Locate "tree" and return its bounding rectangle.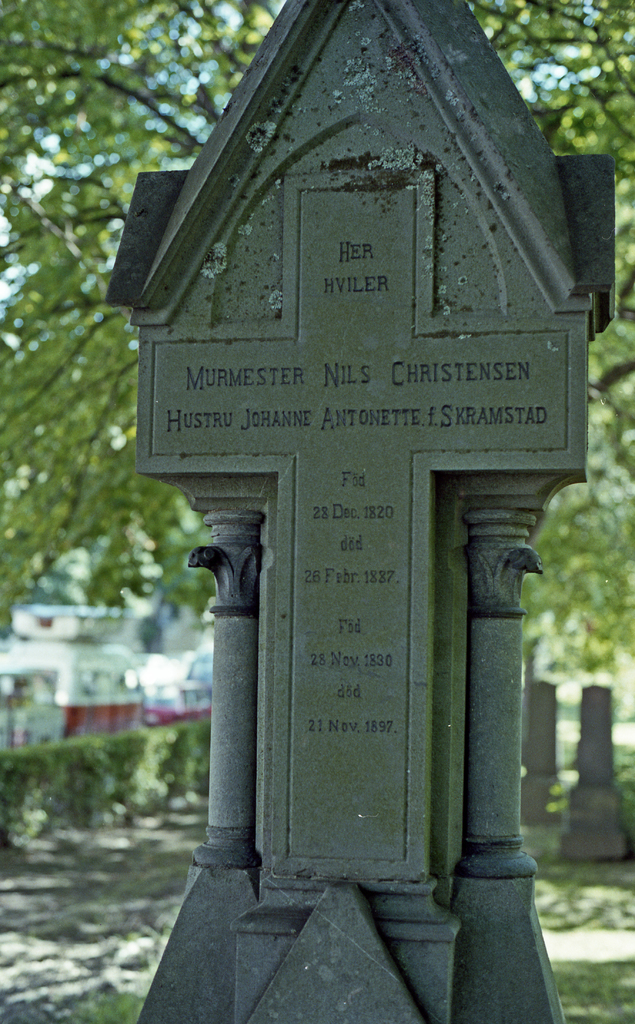
x1=0, y1=1, x2=634, y2=644.
